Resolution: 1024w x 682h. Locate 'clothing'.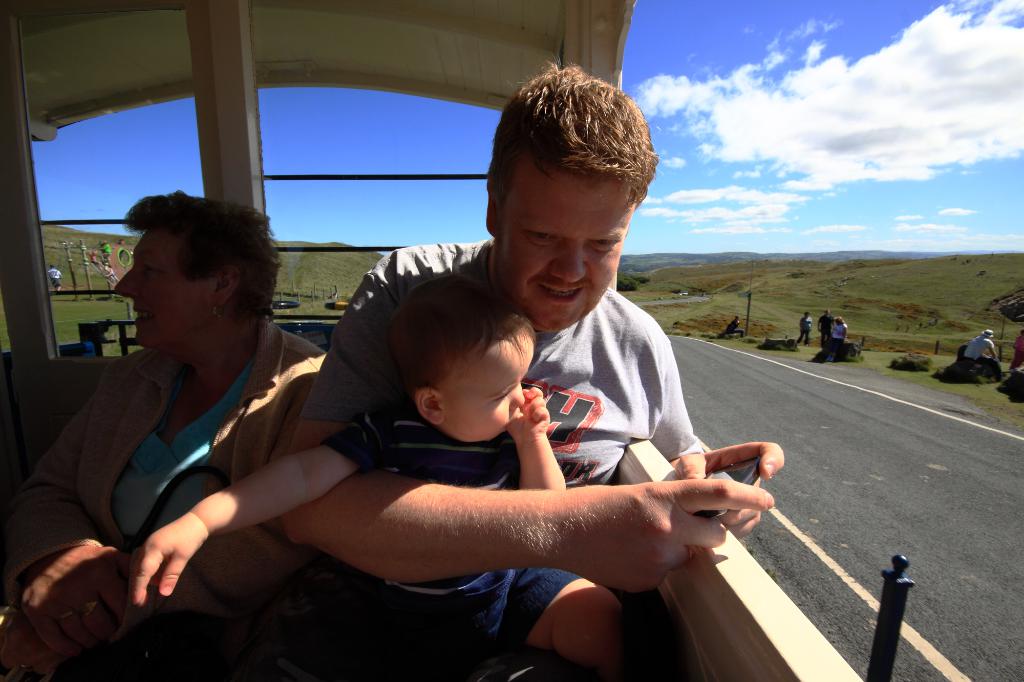
<box>1010,334,1023,370</box>.
